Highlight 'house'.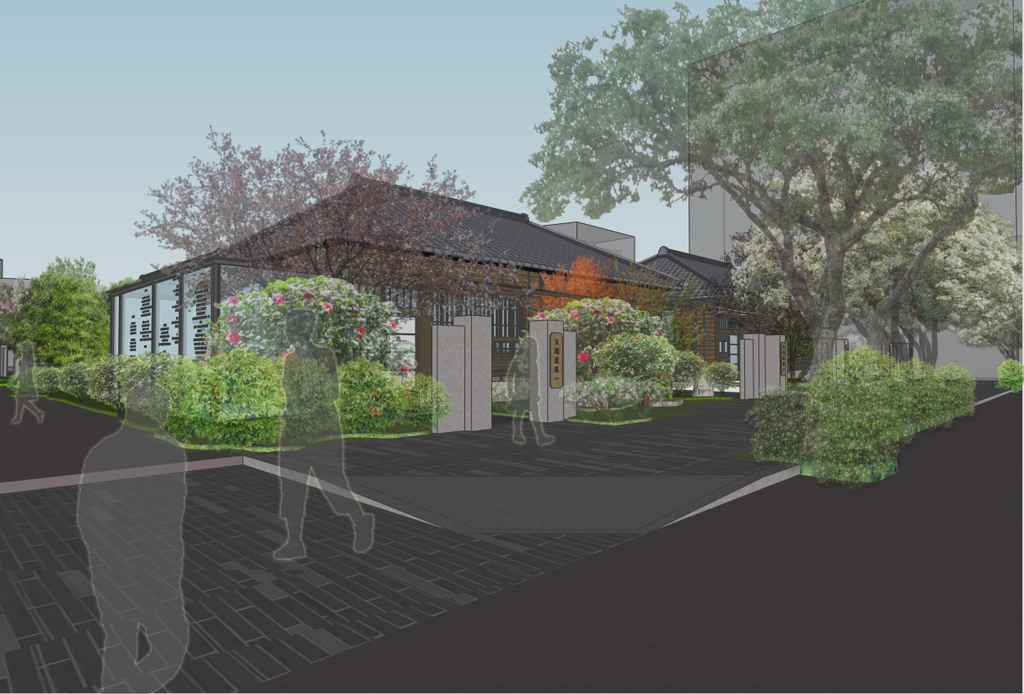
Highlighted region: locate(635, 245, 737, 328).
